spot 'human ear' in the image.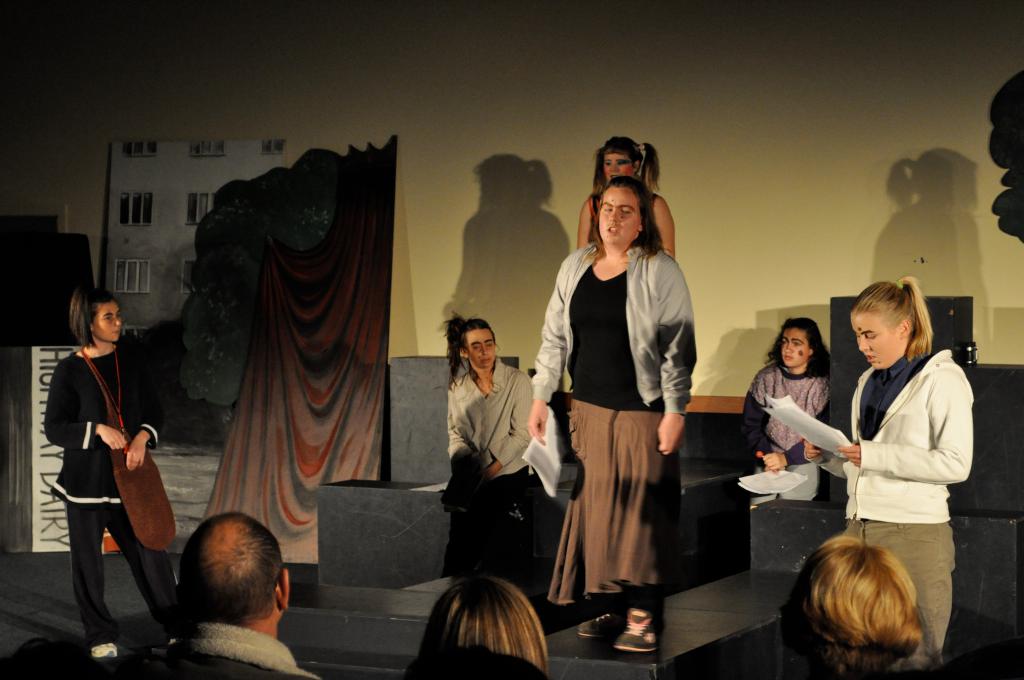
'human ear' found at bbox=[276, 569, 289, 610].
